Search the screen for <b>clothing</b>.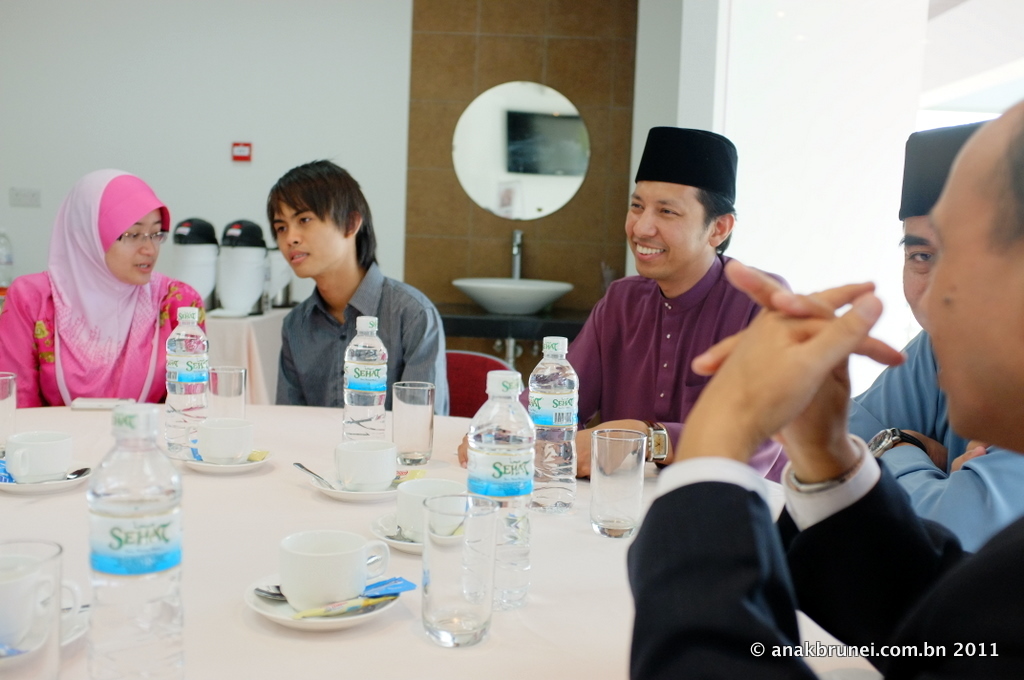
Found at rect(268, 259, 449, 418).
